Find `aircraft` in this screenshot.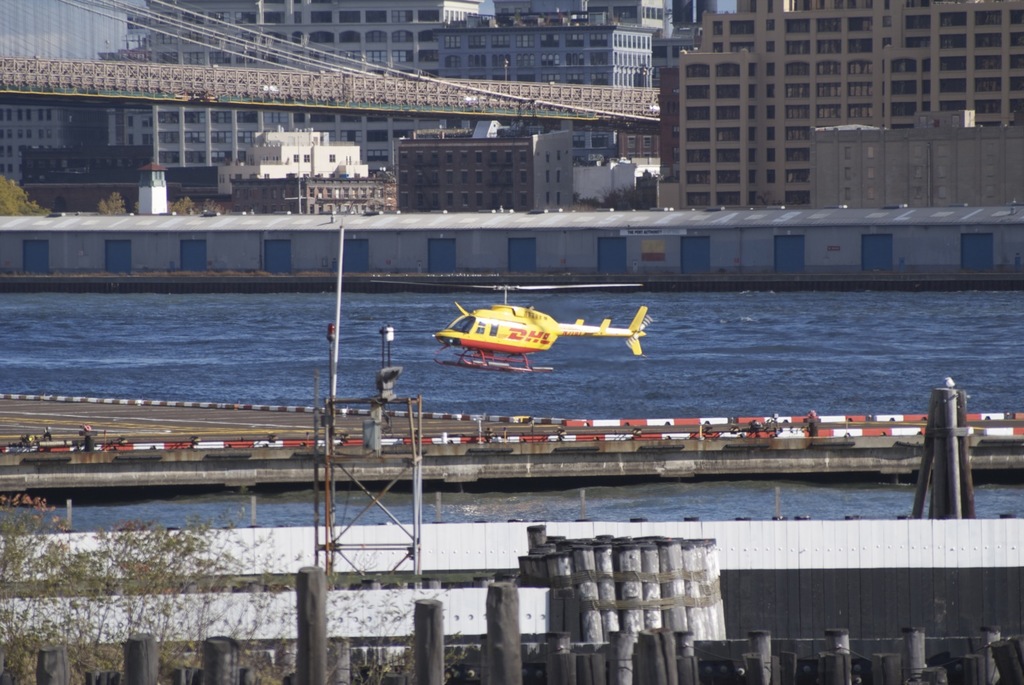
The bounding box for `aircraft` is [369,281,652,374].
